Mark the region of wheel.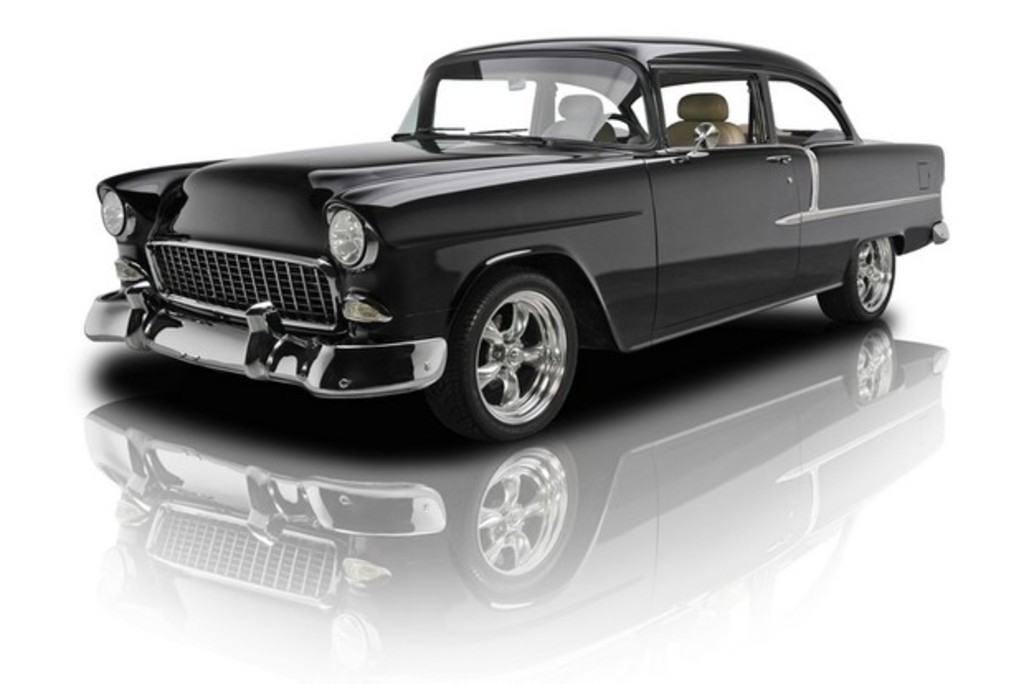
Region: box=[819, 235, 897, 321].
